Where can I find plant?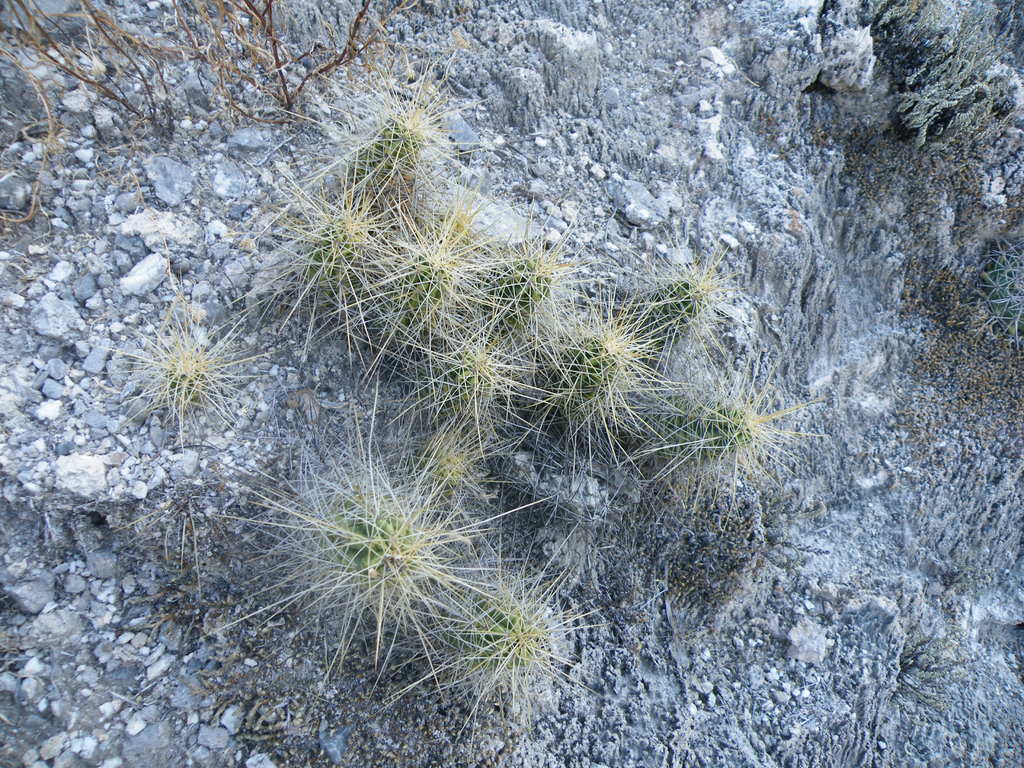
You can find it at (x1=0, y1=0, x2=429, y2=262).
